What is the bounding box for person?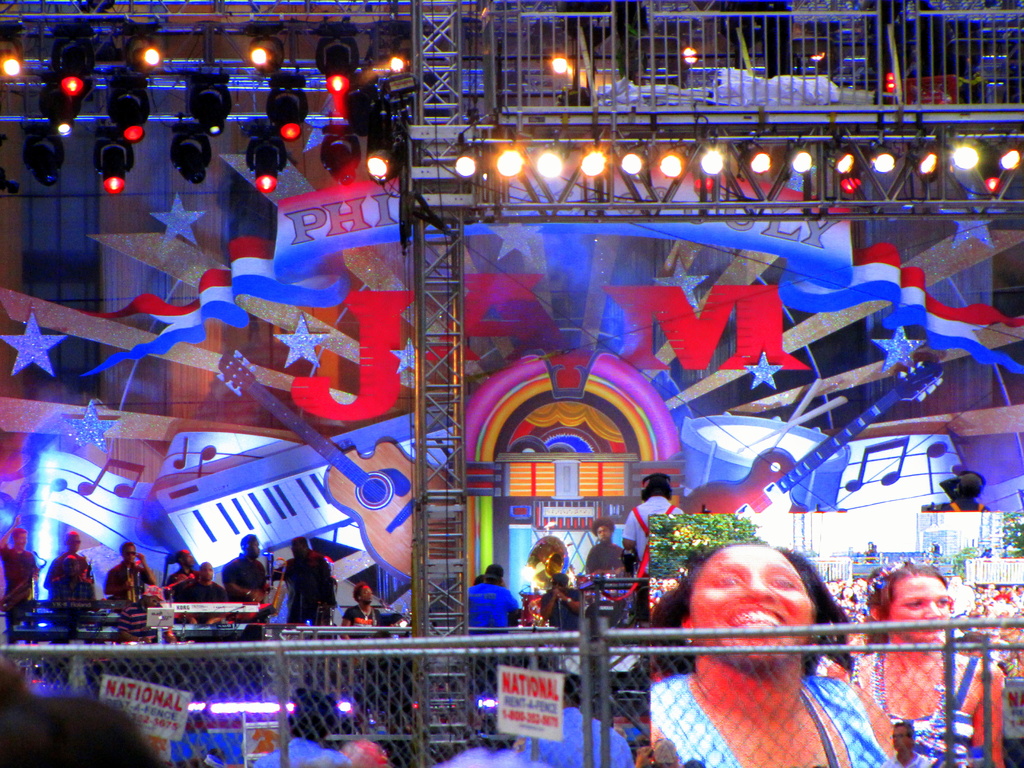
rect(465, 563, 520, 637).
